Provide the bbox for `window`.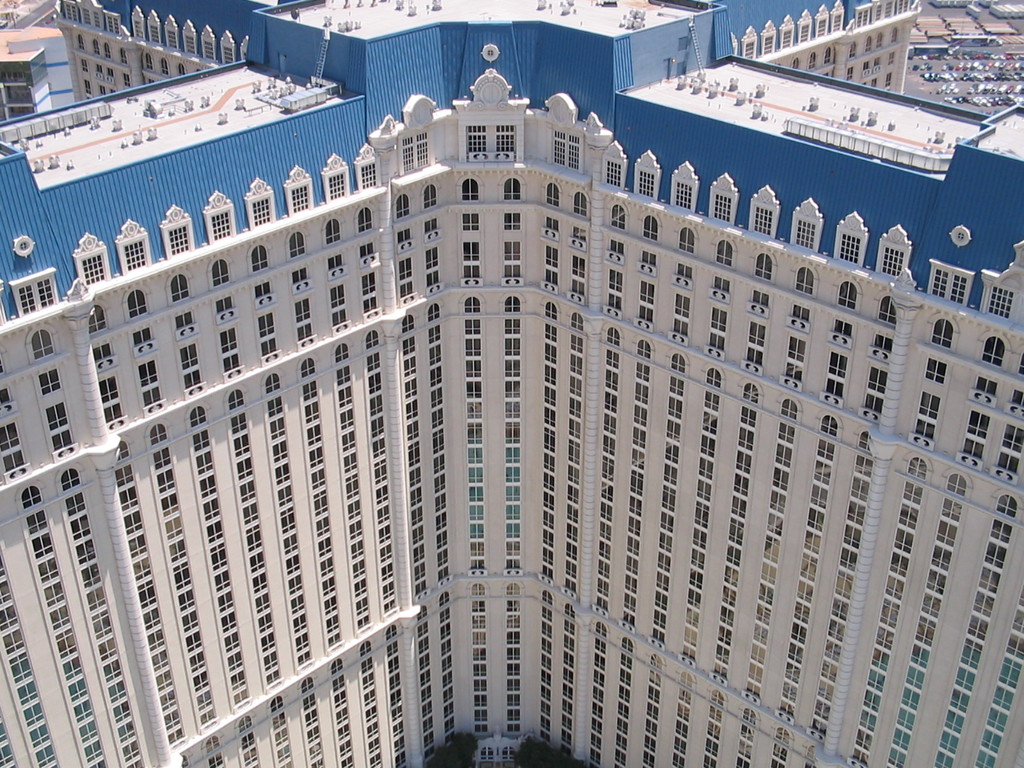
33:326:55:361.
